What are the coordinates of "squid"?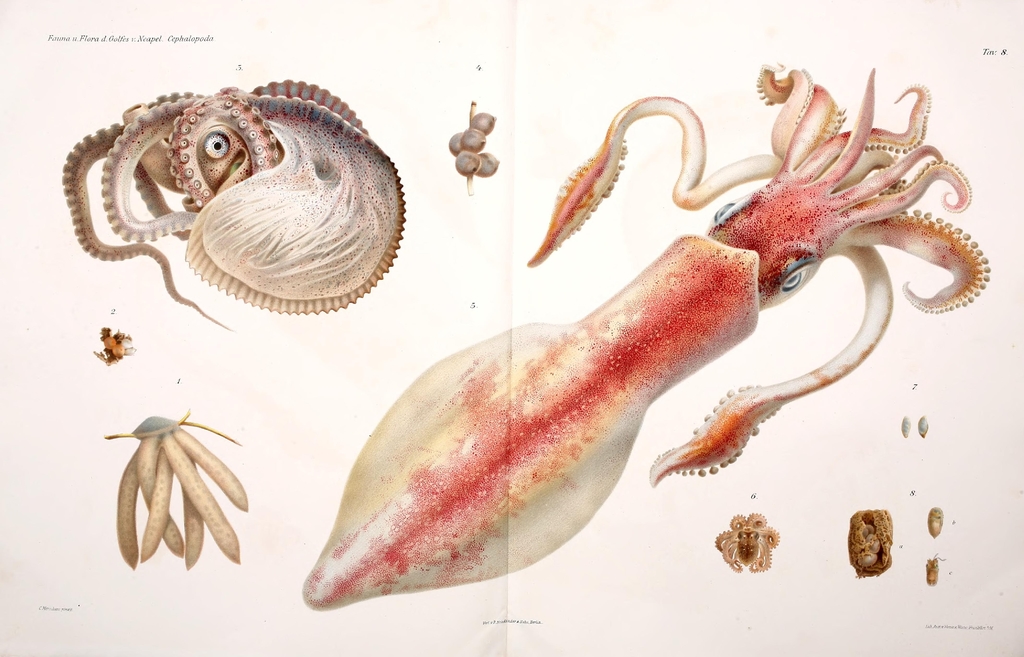
(302, 61, 987, 606).
